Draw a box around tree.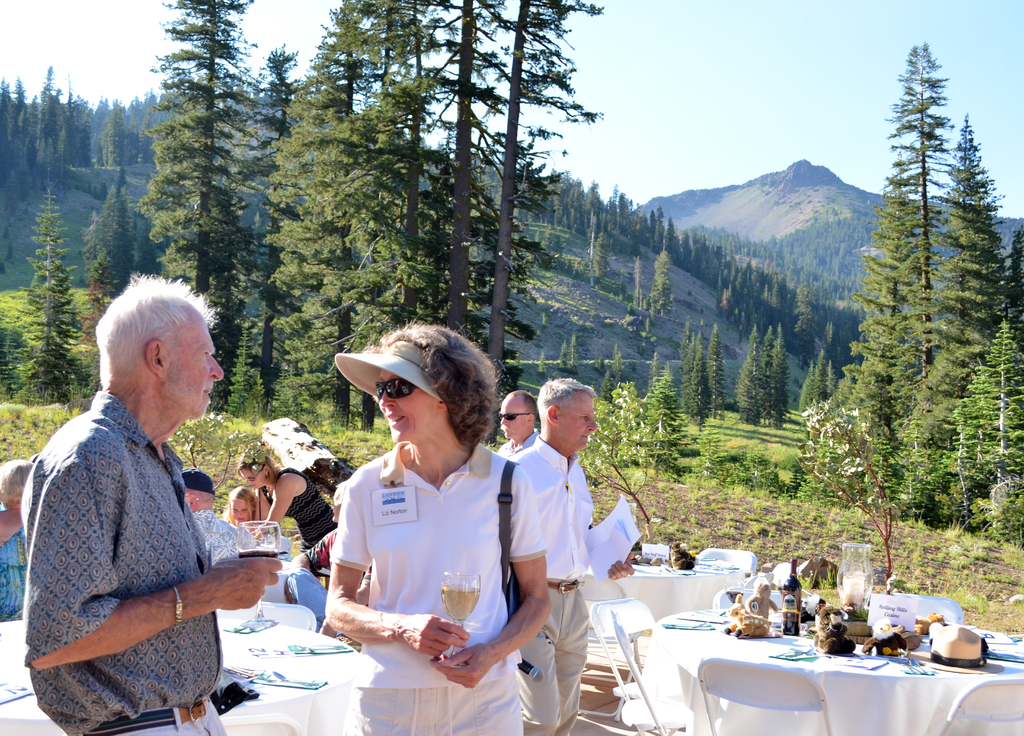
x1=706, y1=323, x2=727, y2=421.
